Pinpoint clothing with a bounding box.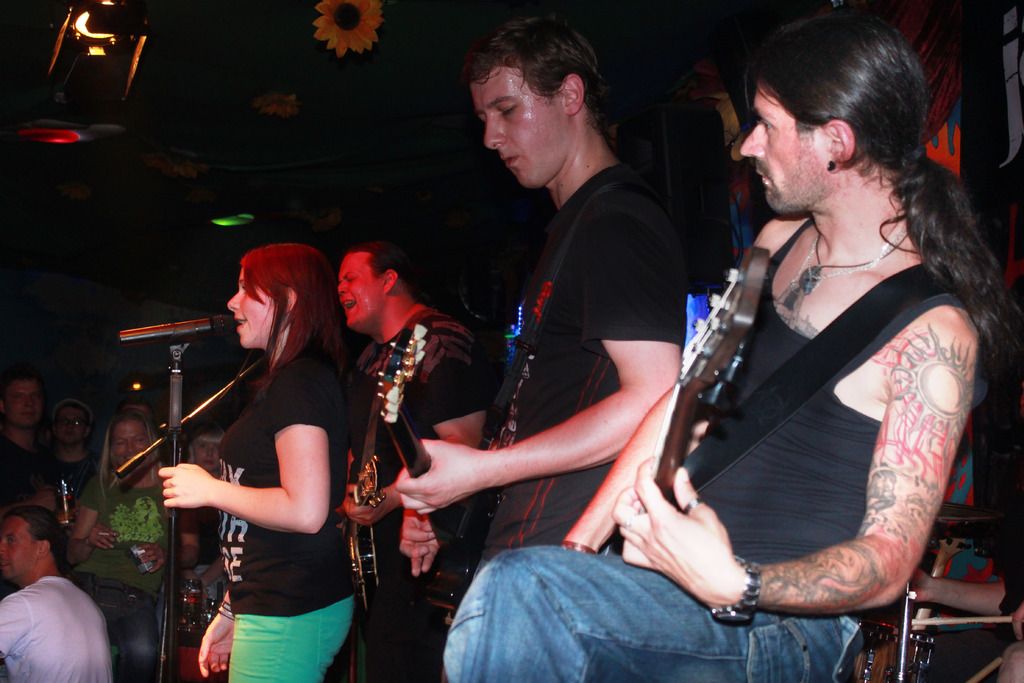
(210,355,351,682).
